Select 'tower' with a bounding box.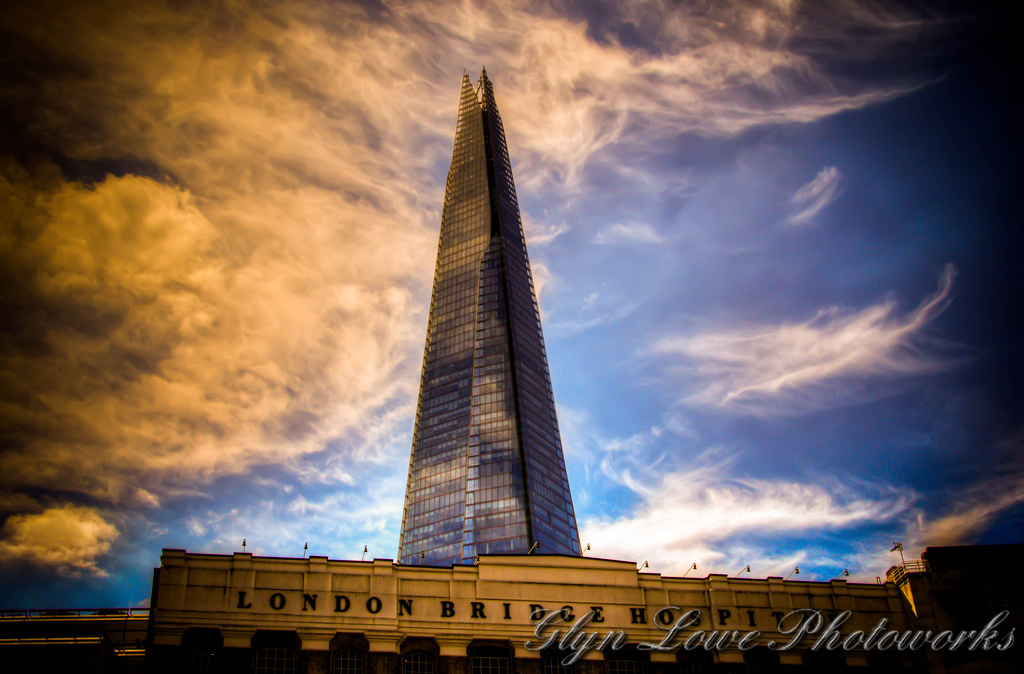
bbox(395, 61, 581, 569).
